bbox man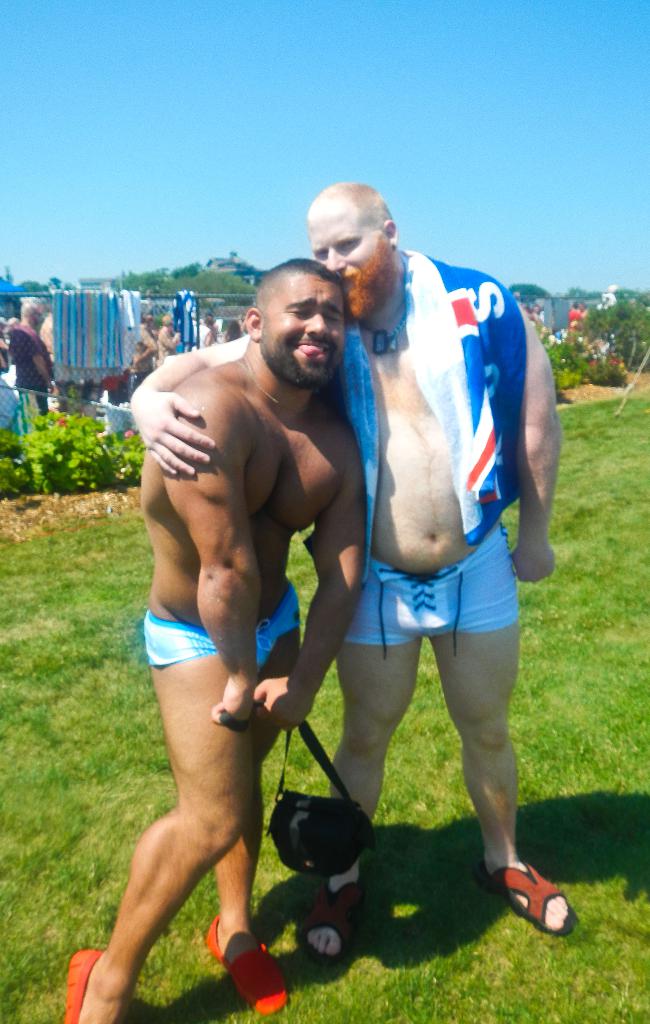
region(304, 173, 567, 966)
